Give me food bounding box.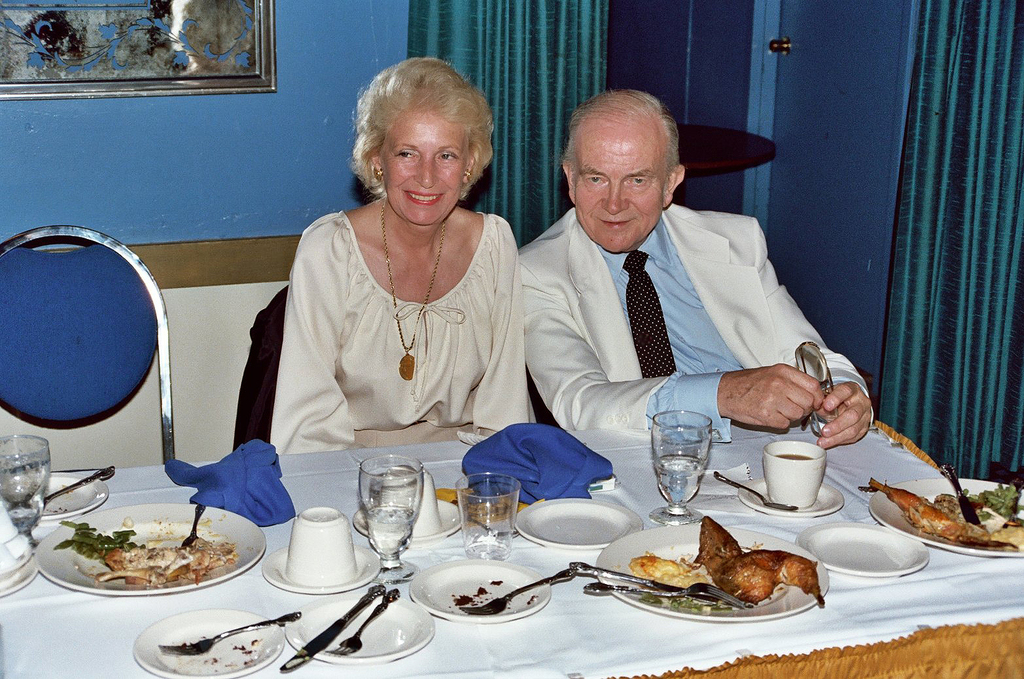
[left=635, top=534, right=829, bottom=619].
